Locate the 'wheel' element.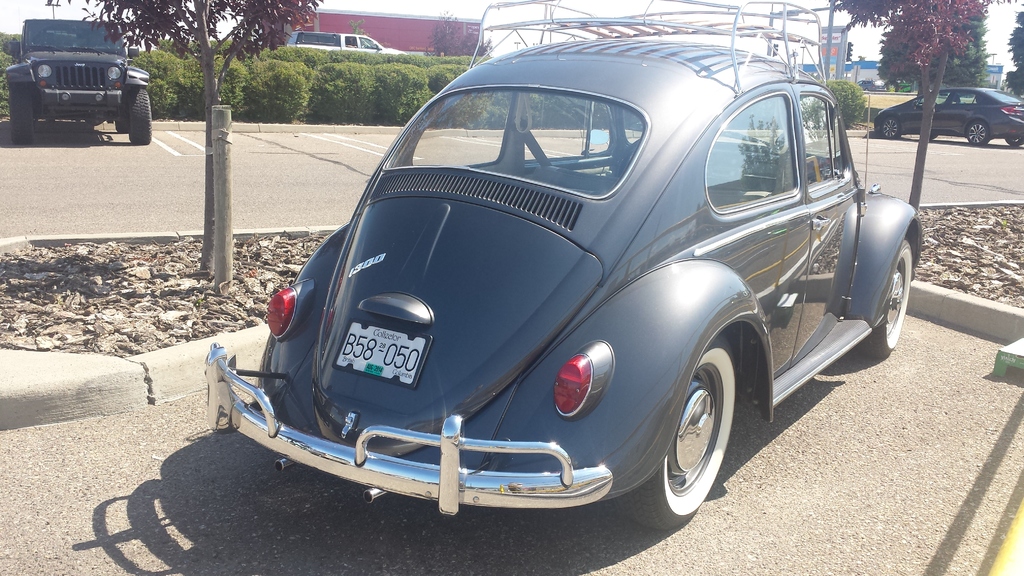
Element bbox: (x1=860, y1=240, x2=918, y2=362).
